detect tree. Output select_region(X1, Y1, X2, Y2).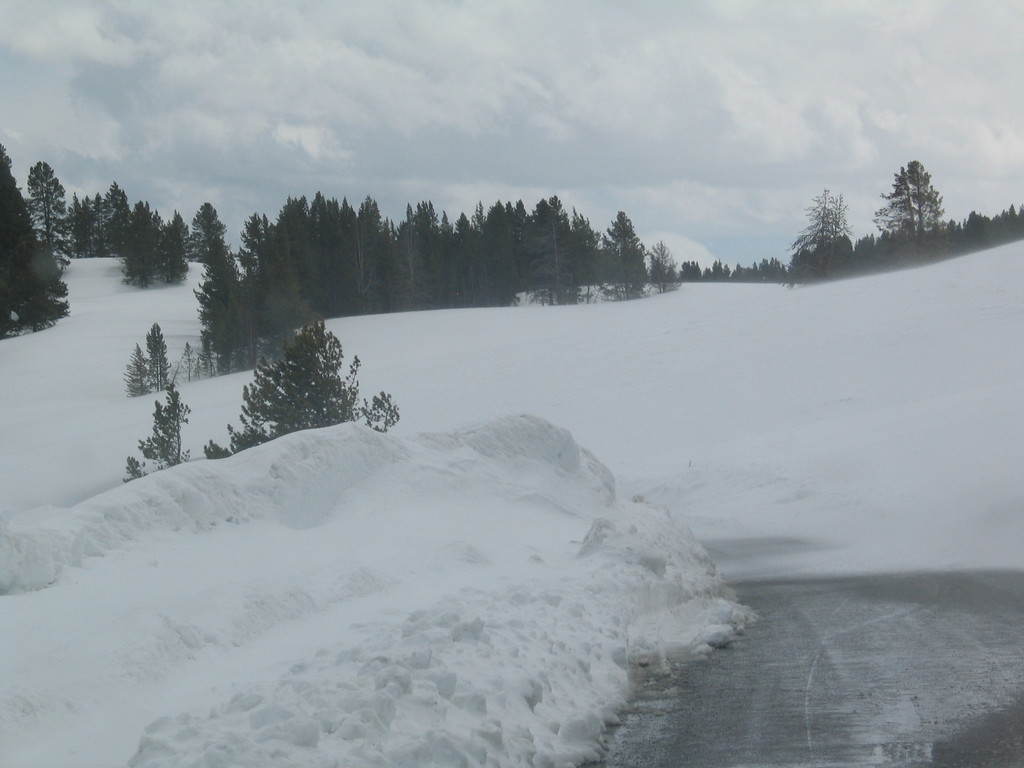
select_region(235, 207, 321, 371).
